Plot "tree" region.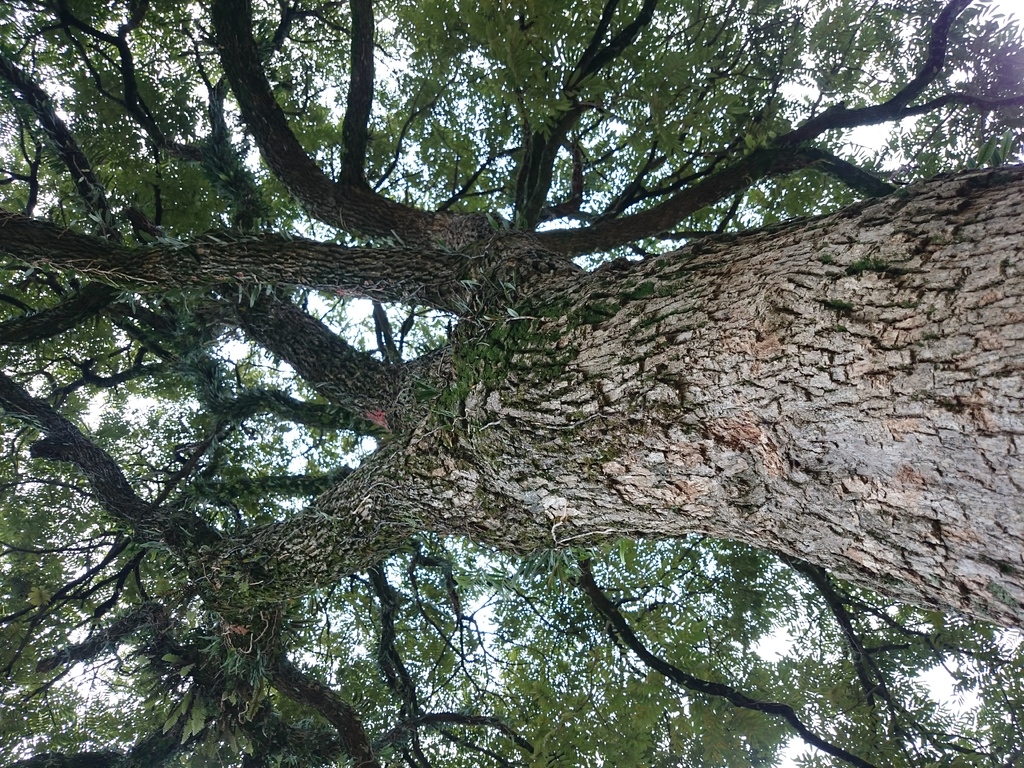
Plotted at locate(0, 0, 1023, 767).
